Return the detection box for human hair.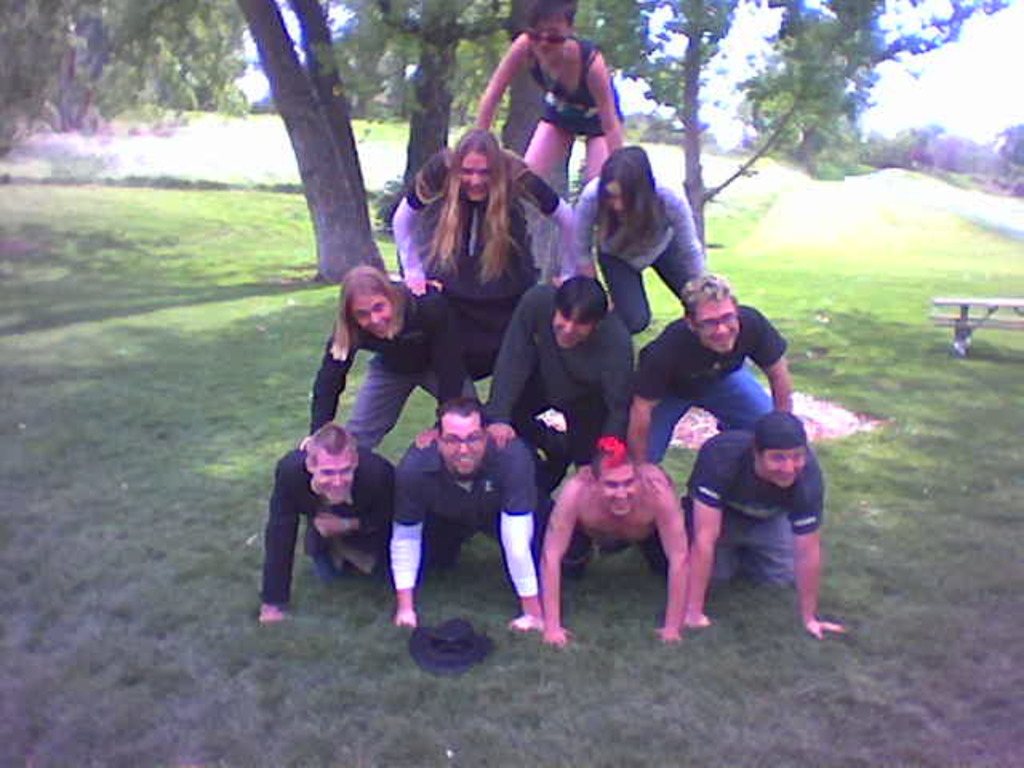
<bbox>323, 262, 403, 363</bbox>.
